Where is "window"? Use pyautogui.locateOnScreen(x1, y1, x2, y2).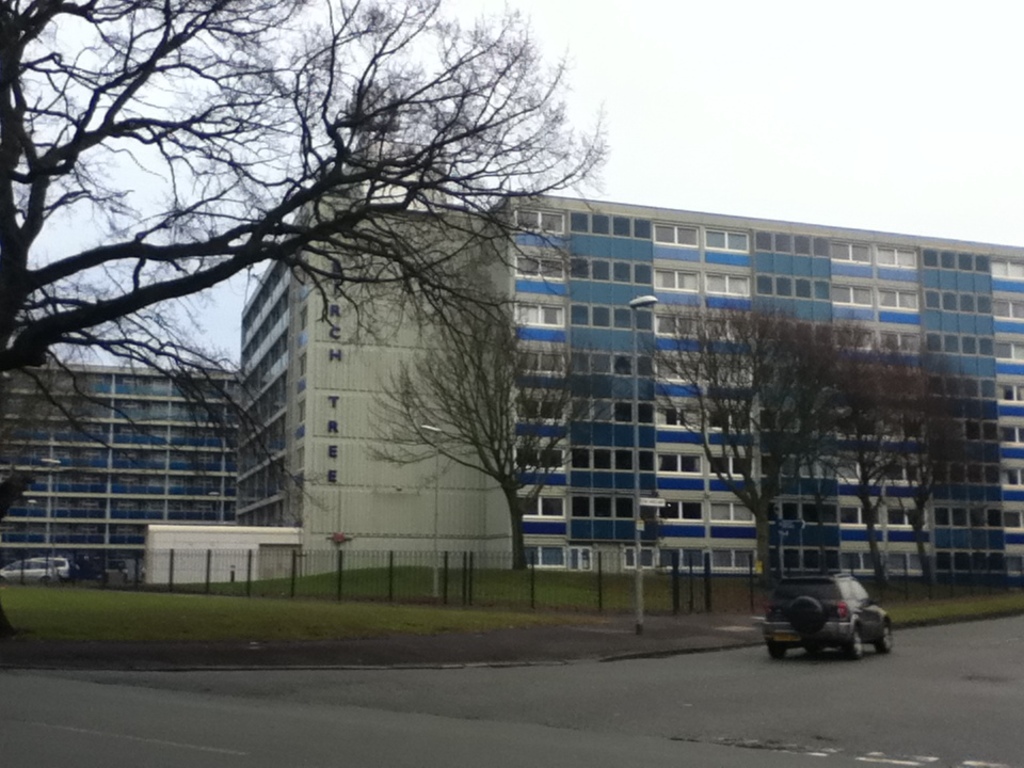
pyautogui.locateOnScreen(769, 495, 846, 527).
